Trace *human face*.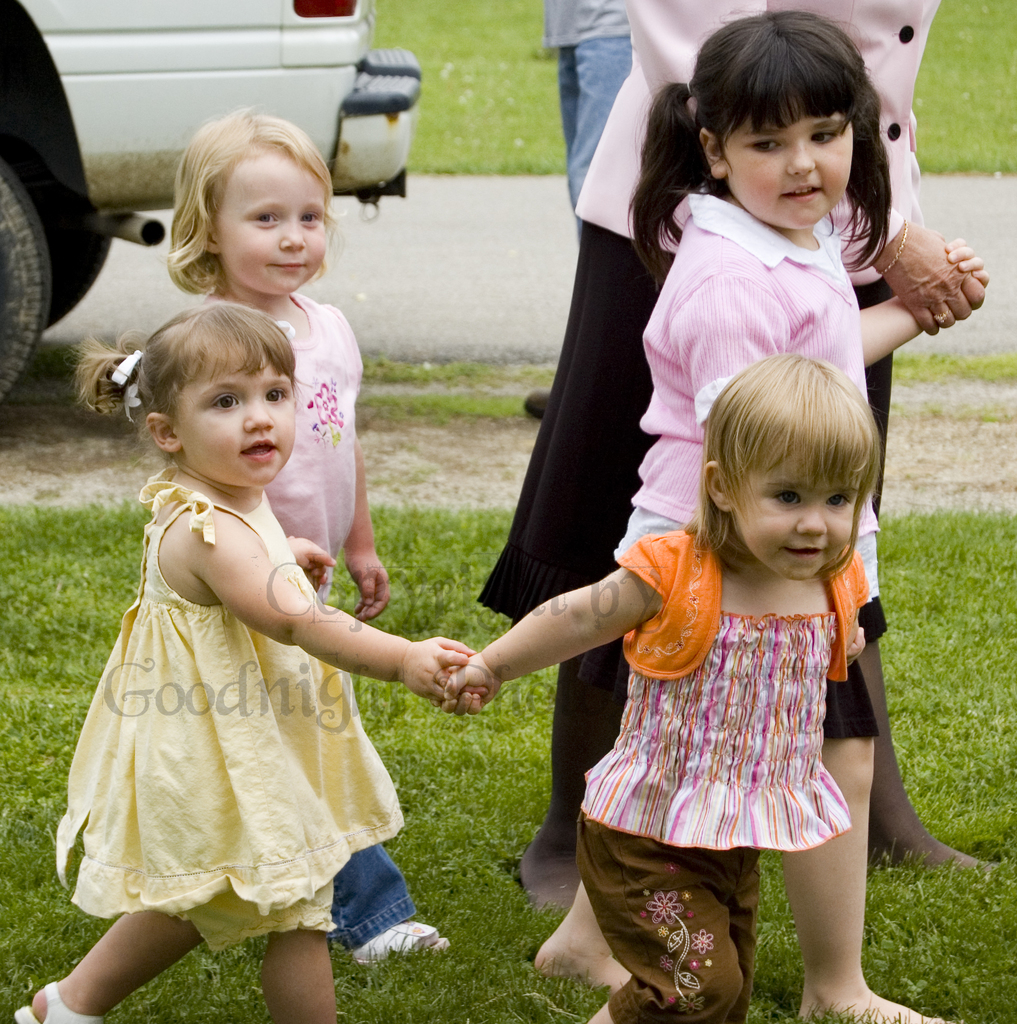
Traced to box(729, 452, 863, 578).
